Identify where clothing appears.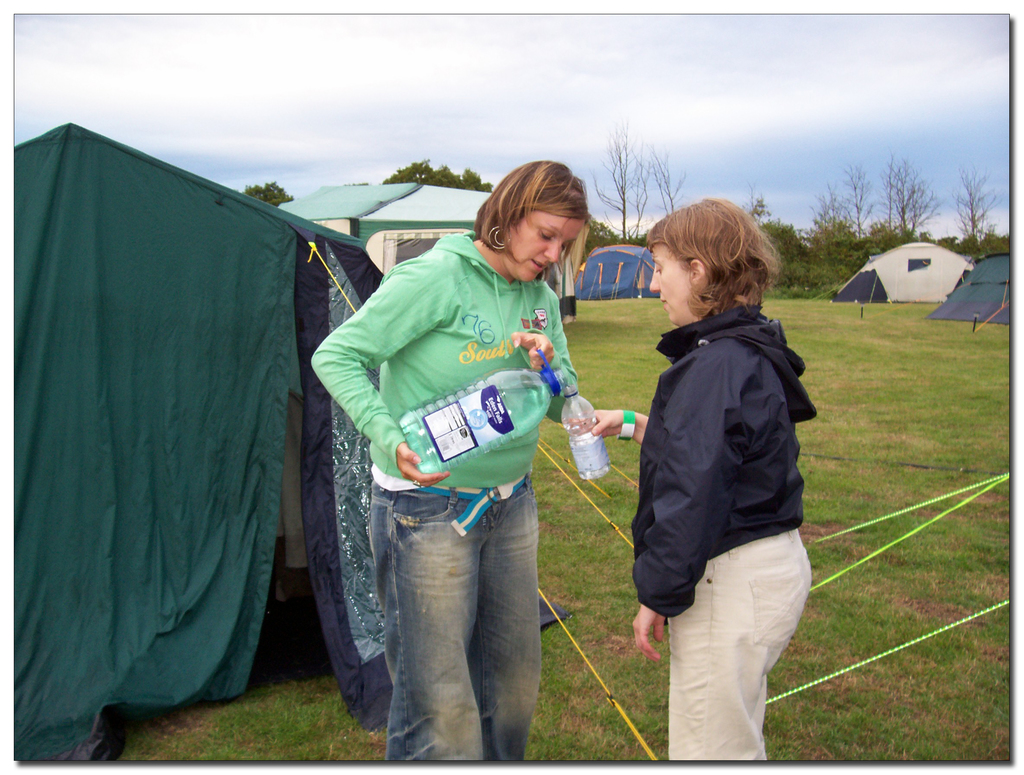
Appears at bbox(326, 204, 594, 721).
